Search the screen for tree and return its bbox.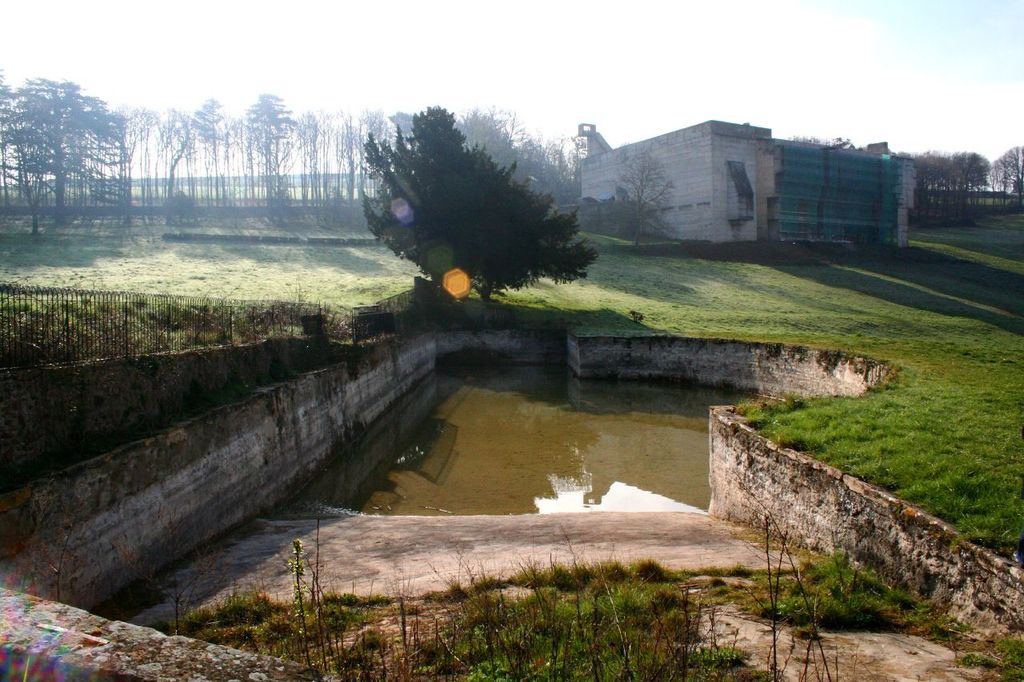
Found: locate(400, 126, 603, 311).
